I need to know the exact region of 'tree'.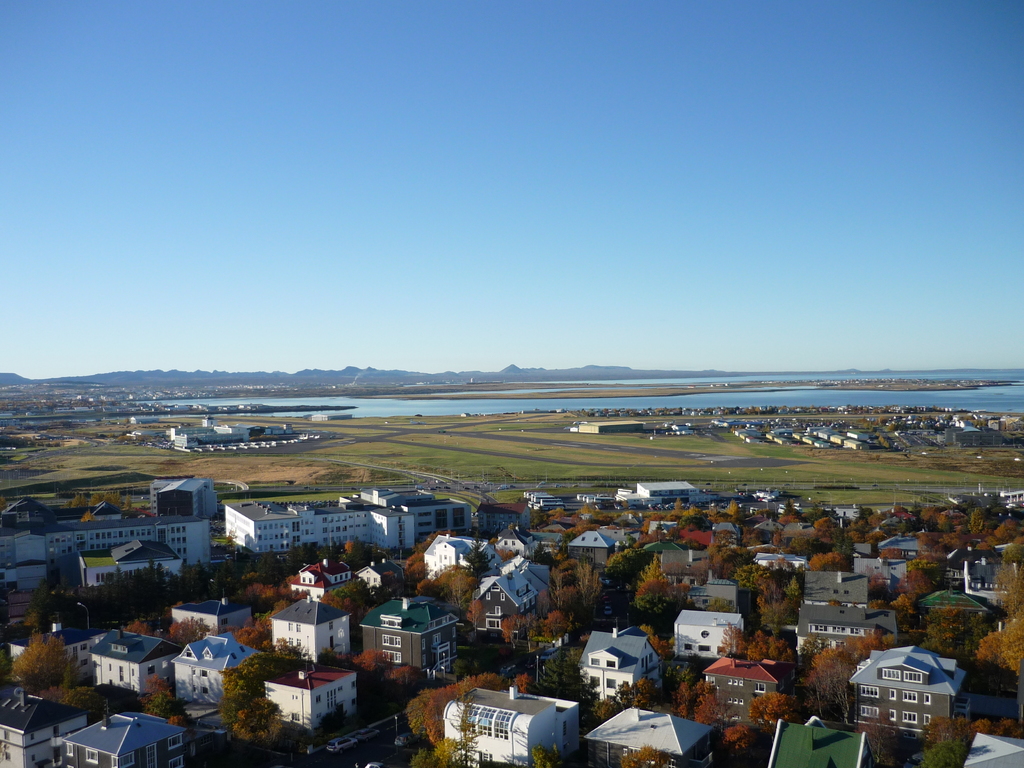
Region: <region>383, 659, 419, 683</region>.
